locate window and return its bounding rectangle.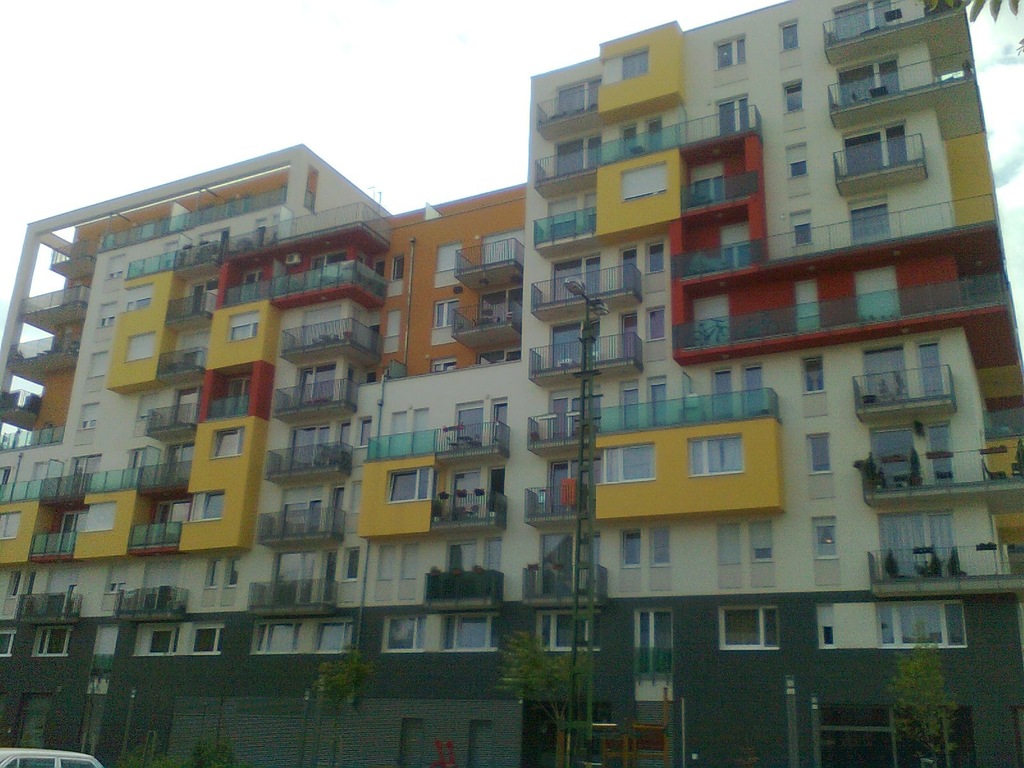
(left=792, top=151, right=807, bottom=189).
